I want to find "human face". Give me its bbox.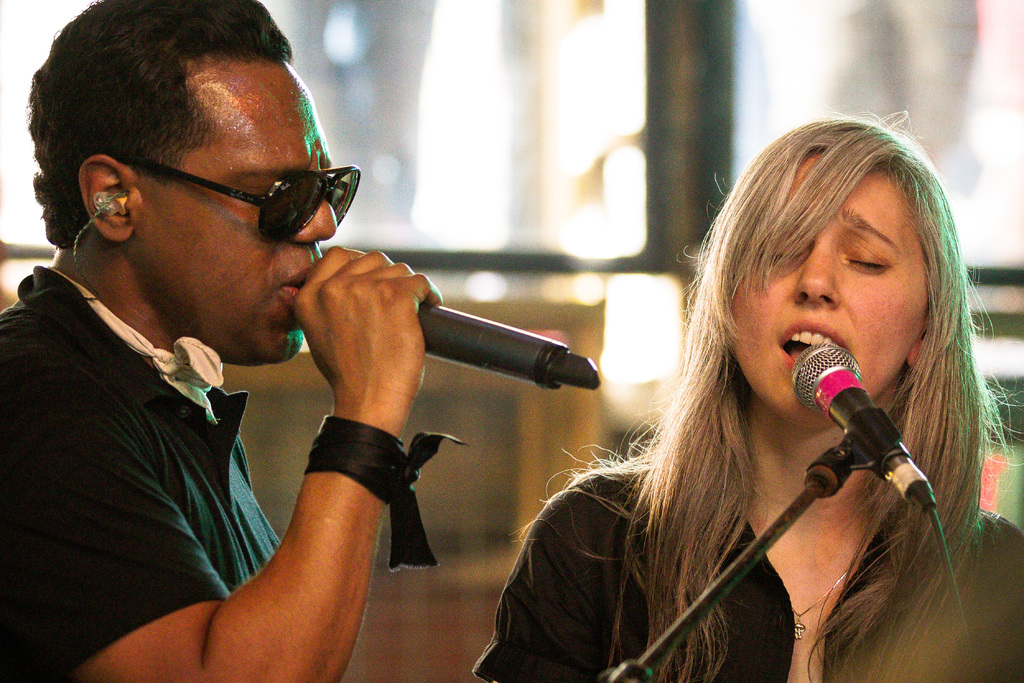
detection(131, 55, 334, 360).
